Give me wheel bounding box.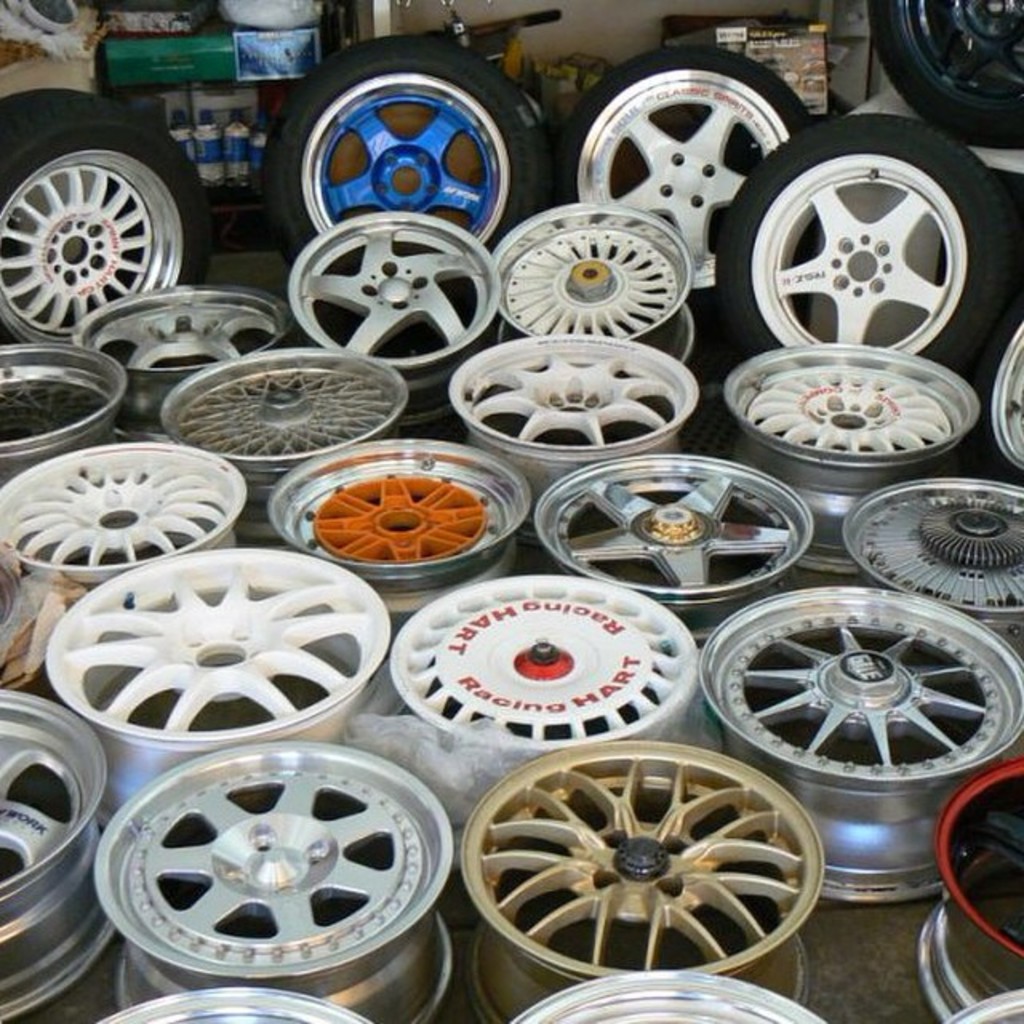
<box>504,973,827,1022</box>.
